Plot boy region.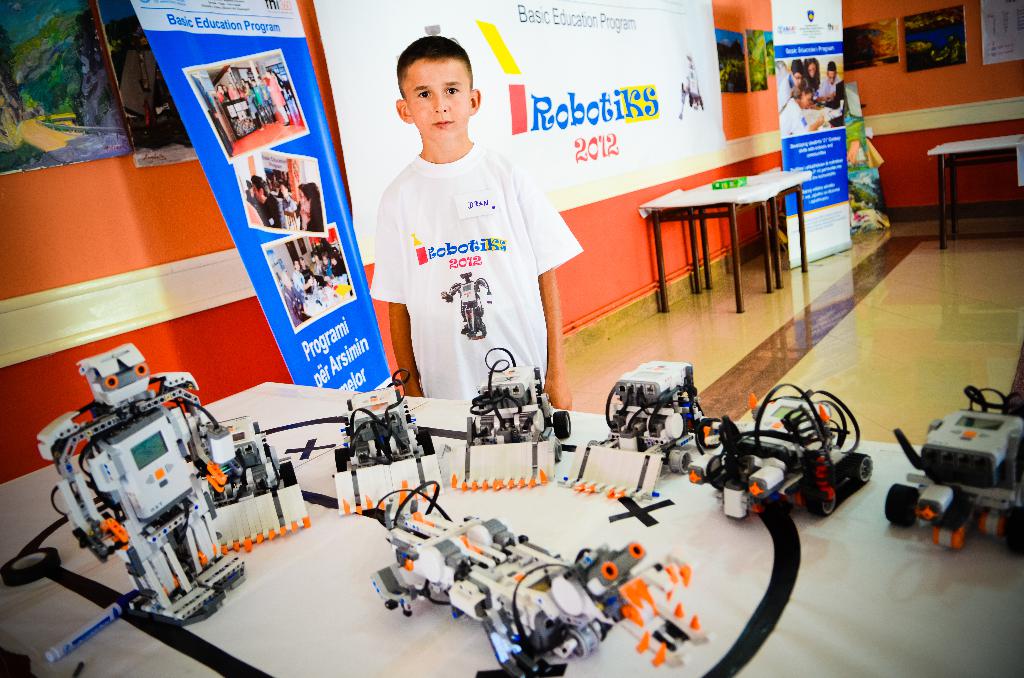
Plotted at bbox=(366, 31, 585, 406).
